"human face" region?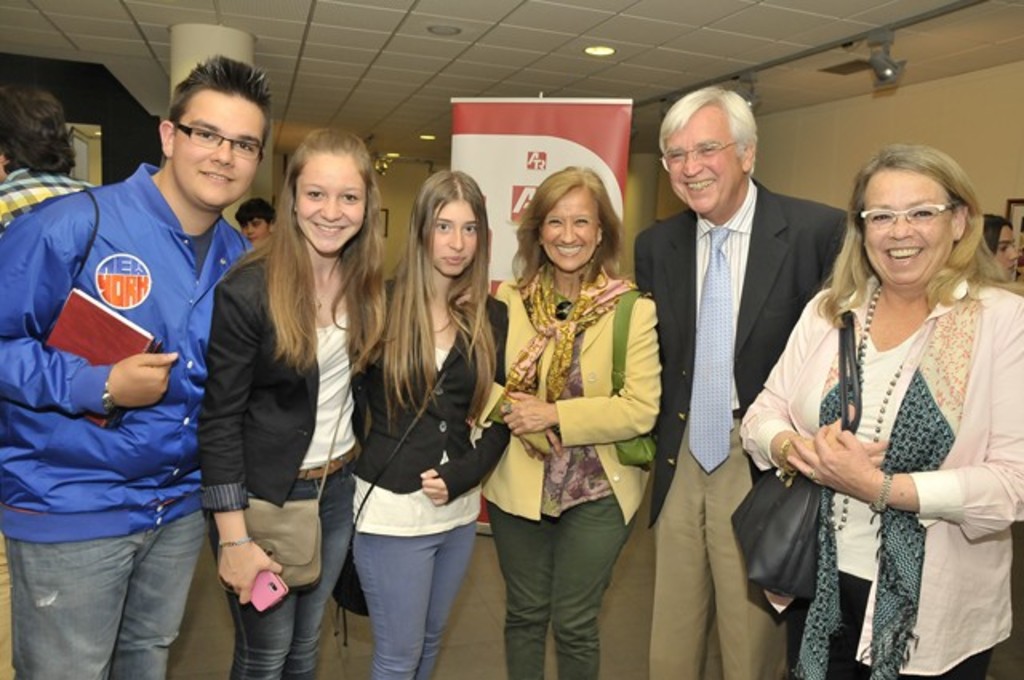
998:226:1019:275
